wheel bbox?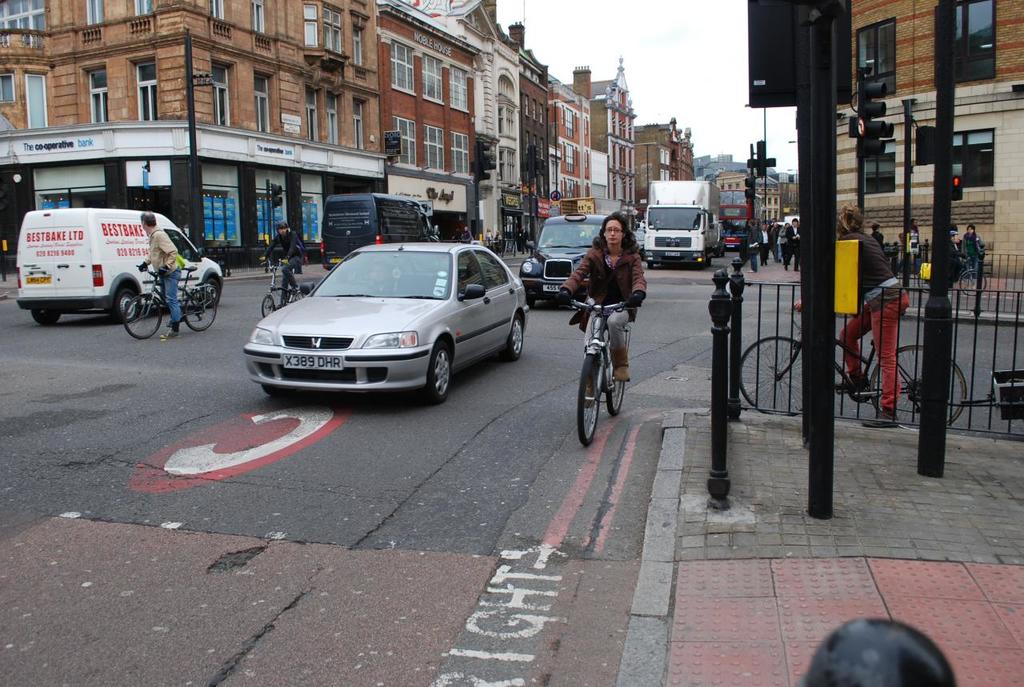
bbox(262, 383, 294, 397)
